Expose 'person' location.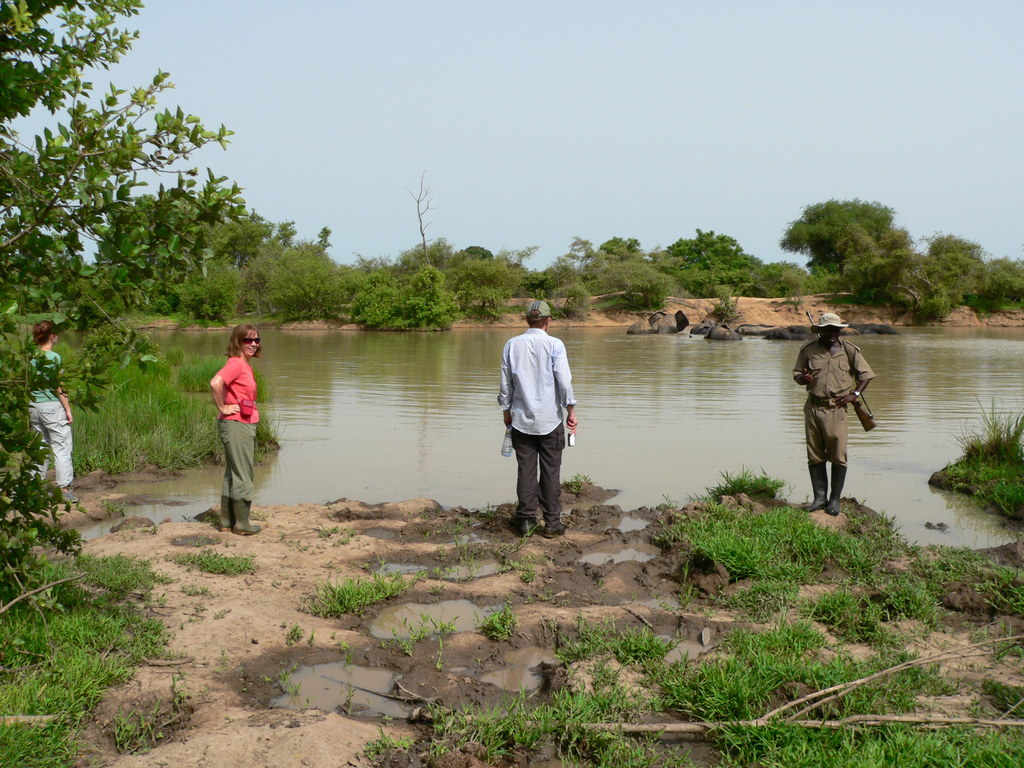
Exposed at detection(18, 323, 80, 504).
